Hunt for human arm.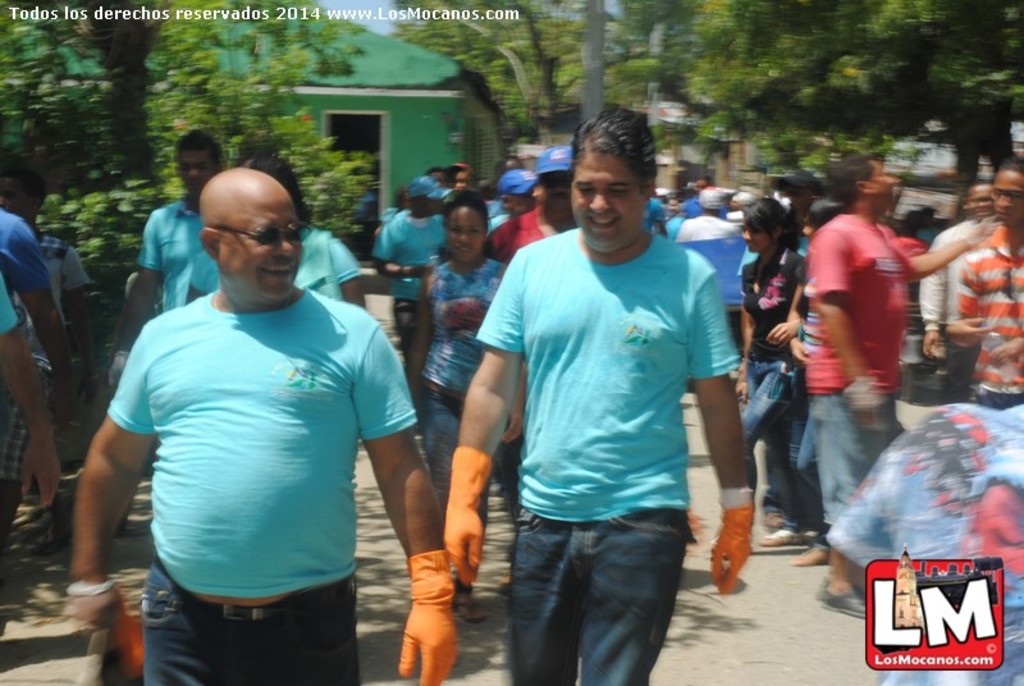
Hunted down at detection(442, 253, 527, 595).
